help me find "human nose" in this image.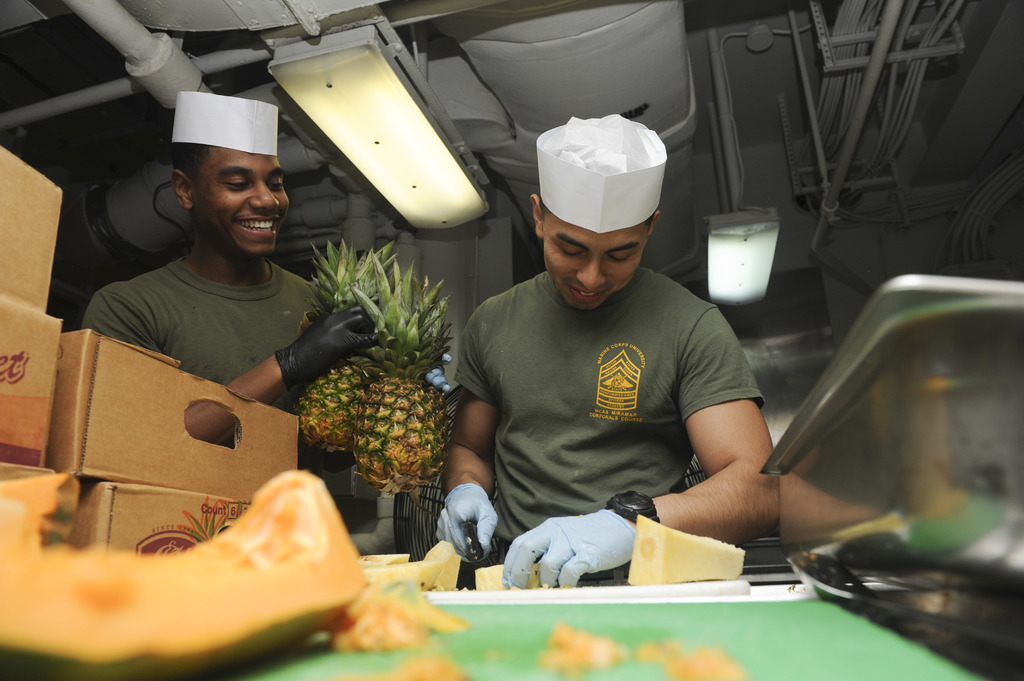
Found it: x1=569, y1=260, x2=607, y2=294.
